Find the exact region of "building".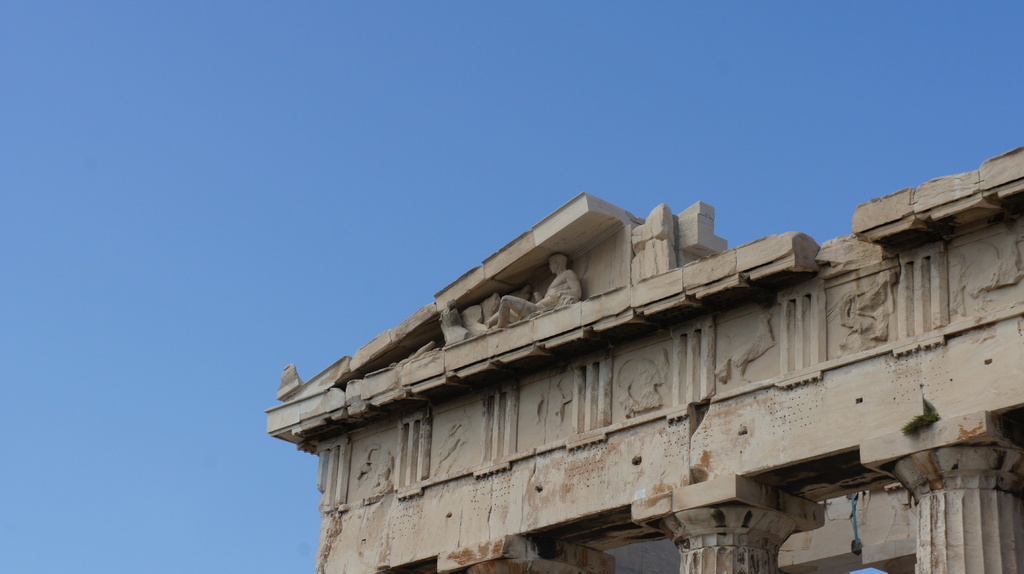
Exact region: [x1=260, y1=139, x2=1023, y2=573].
